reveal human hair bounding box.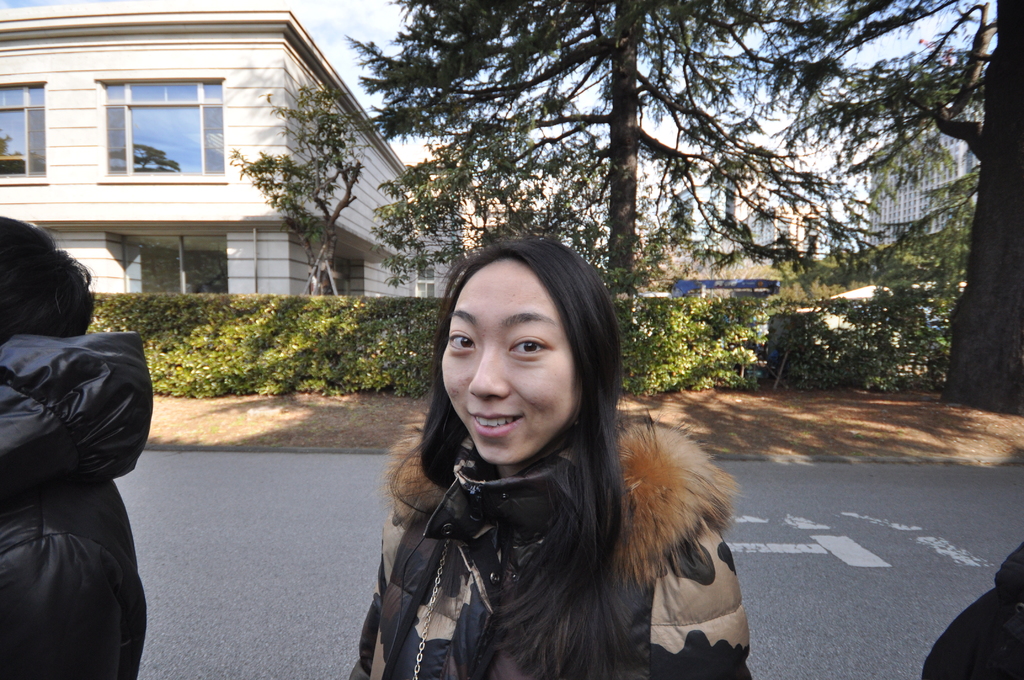
Revealed: 390:238:644:679.
